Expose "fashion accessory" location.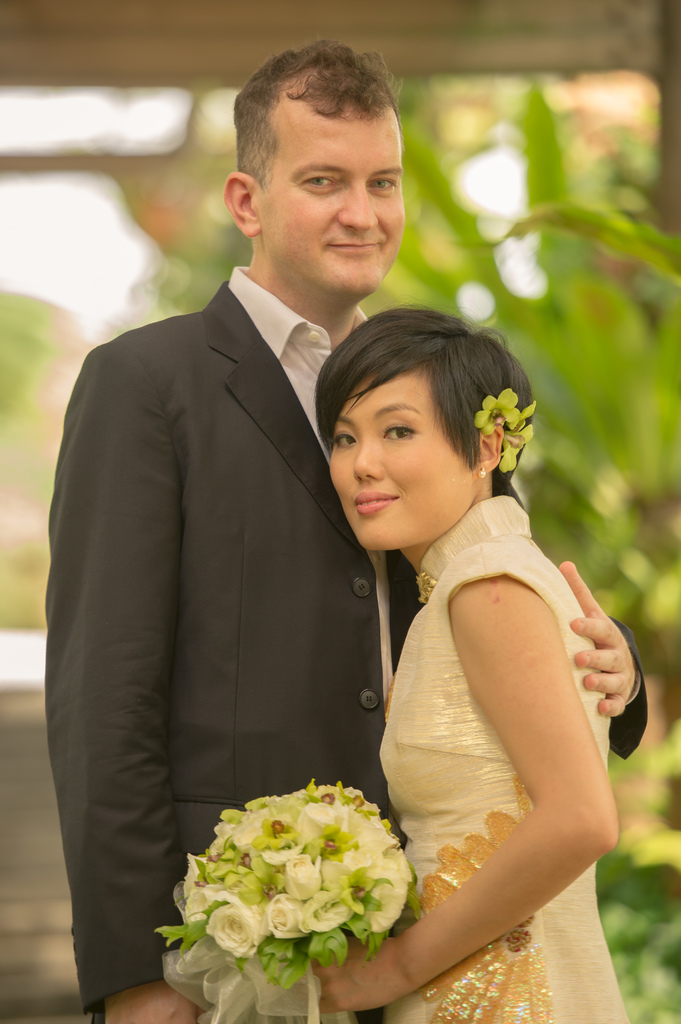
Exposed at bbox=[478, 461, 492, 483].
